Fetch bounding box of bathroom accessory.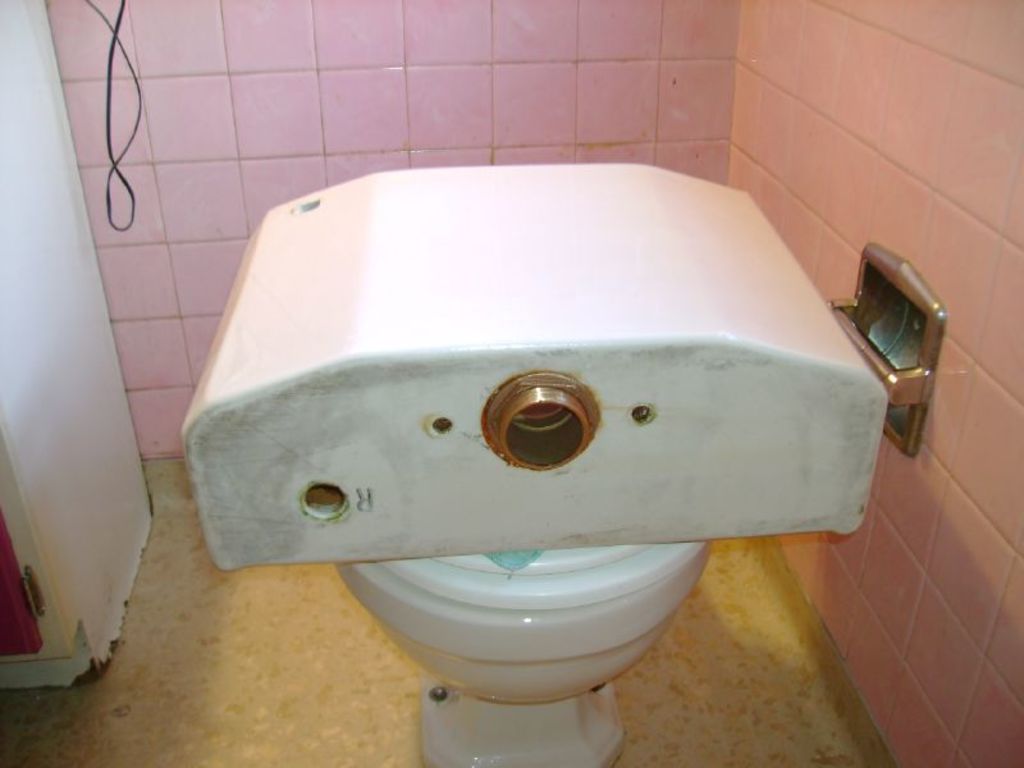
Bbox: {"x1": 335, "y1": 544, "x2": 721, "y2": 767}.
